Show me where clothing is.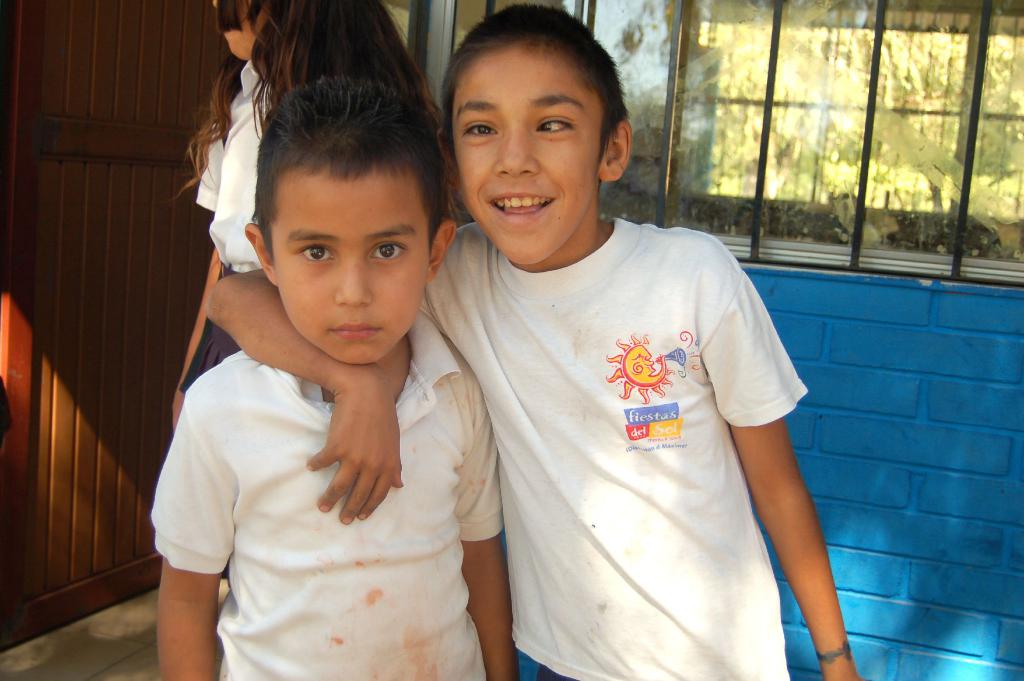
clothing is at (x1=440, y1=188, x2=822, y2=655).
